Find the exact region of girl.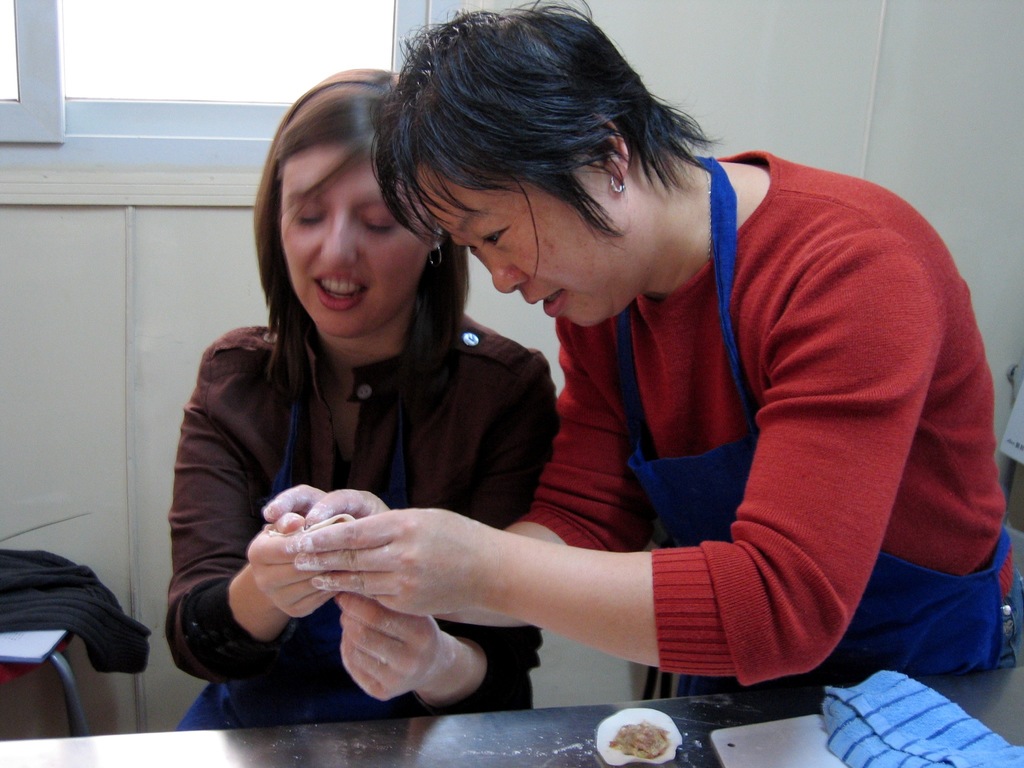
Exact region: l=166, t=67, r=559, b=732.
